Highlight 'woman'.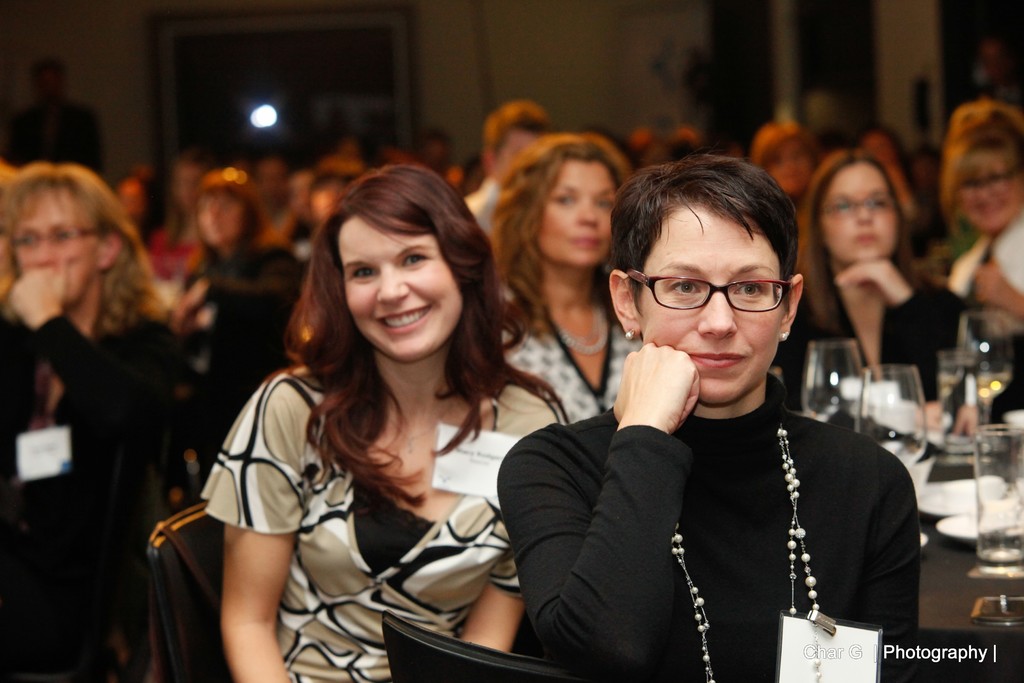
Highlighted region: [945,107,1023,371].
